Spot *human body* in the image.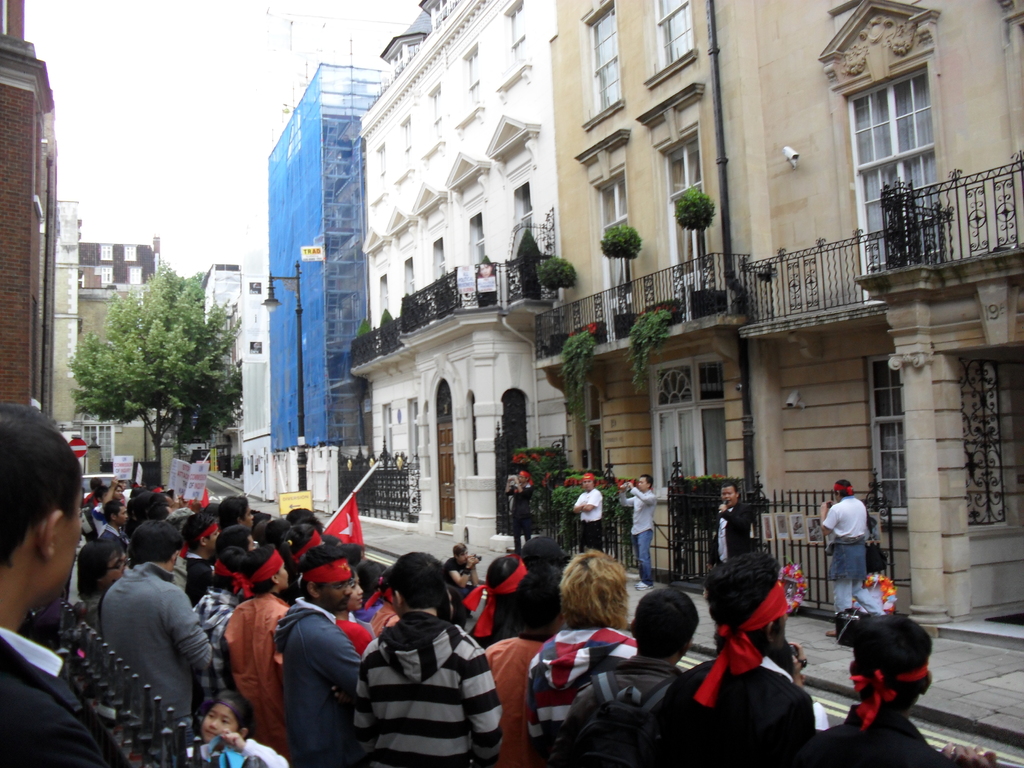
*human body* found at rect(0, 404, 107, 767).
